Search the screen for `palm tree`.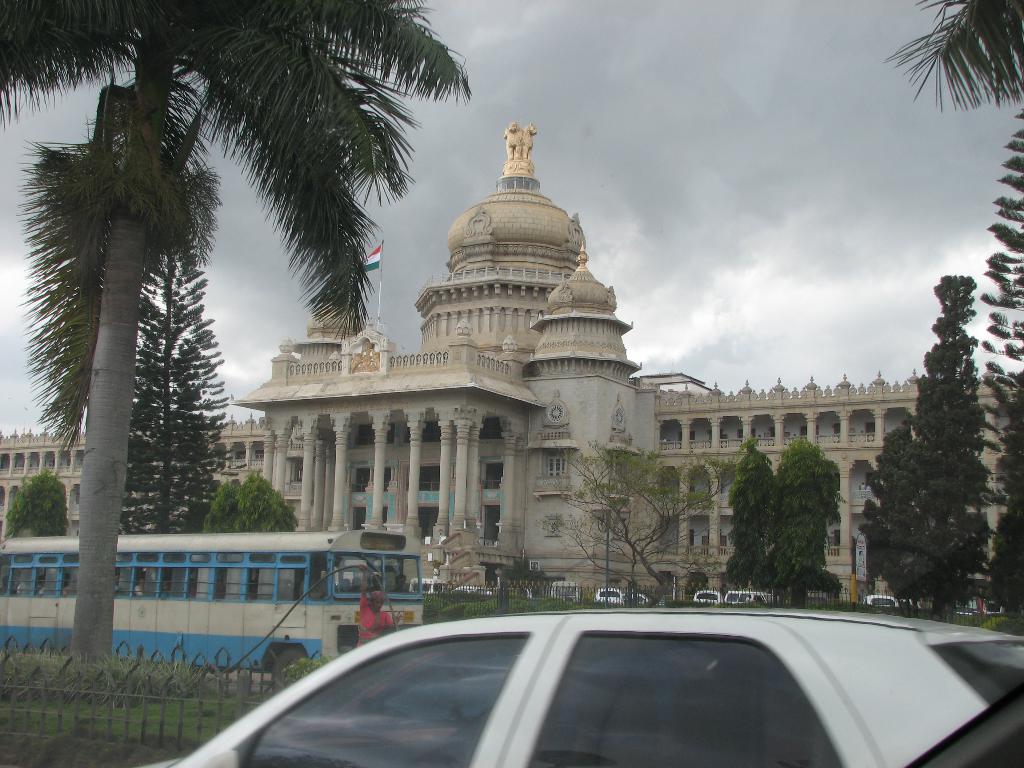
Found at region(904, 0, 1023, 96).
